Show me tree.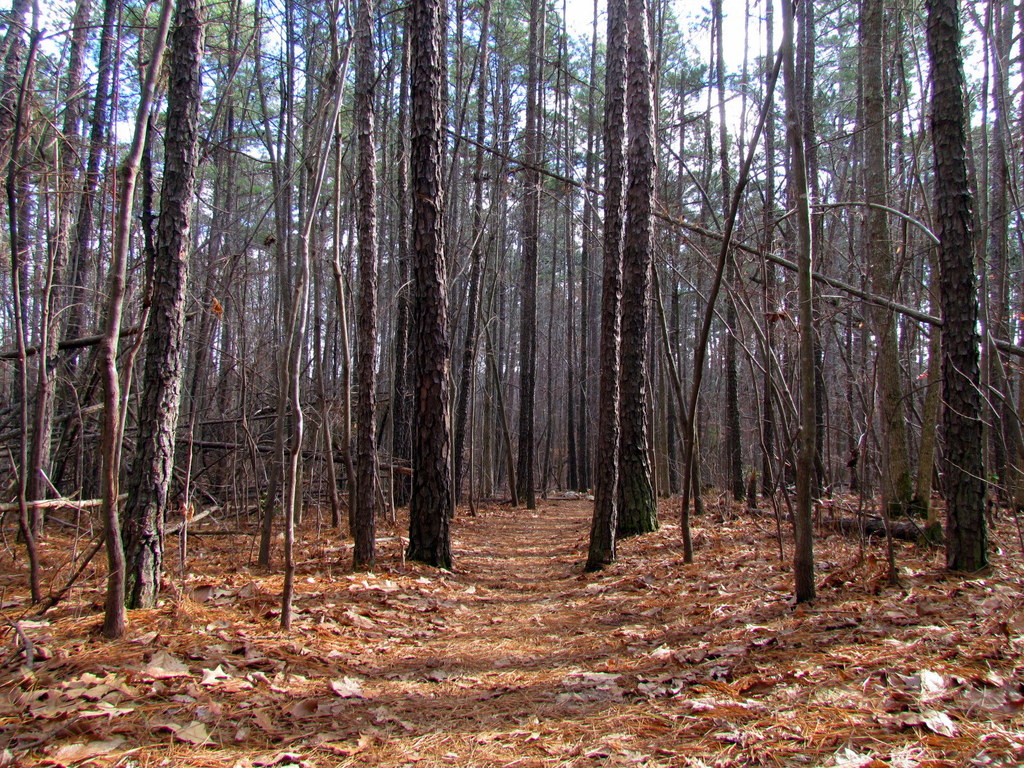
tree is here: (x1=0, y1=0, x2=60, y2=604).
